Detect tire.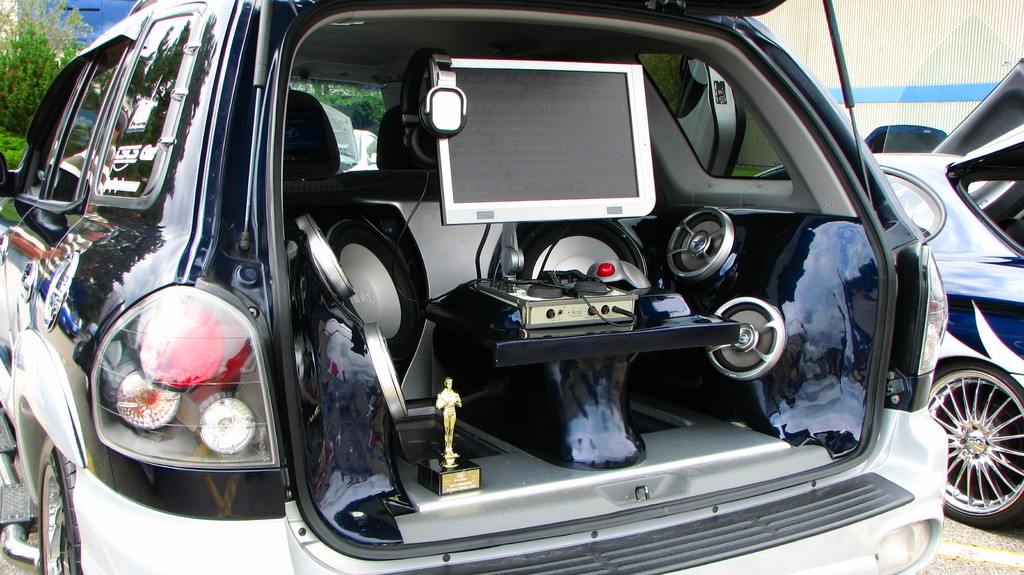
Detected at x1=927, y1=358, x2=1018, y2=524.
